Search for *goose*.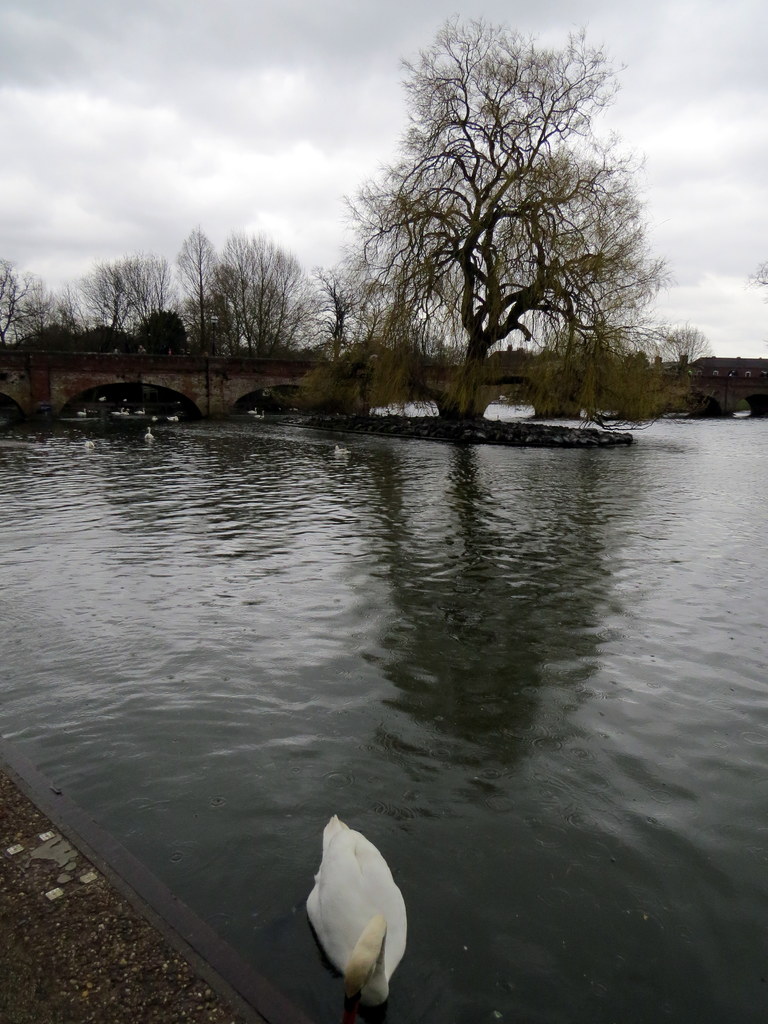
Found at [x1=292, y1=814, x2=419, y2=1007].
